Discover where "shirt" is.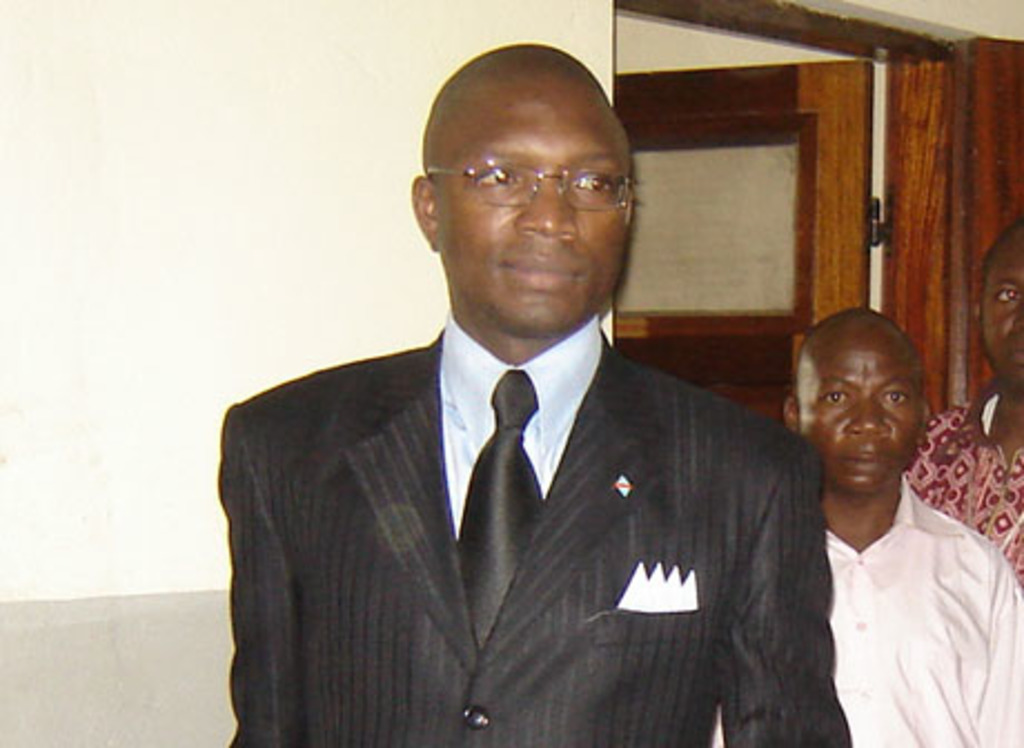
Discovered at <region>779, 452, 1011, 739</region>.
